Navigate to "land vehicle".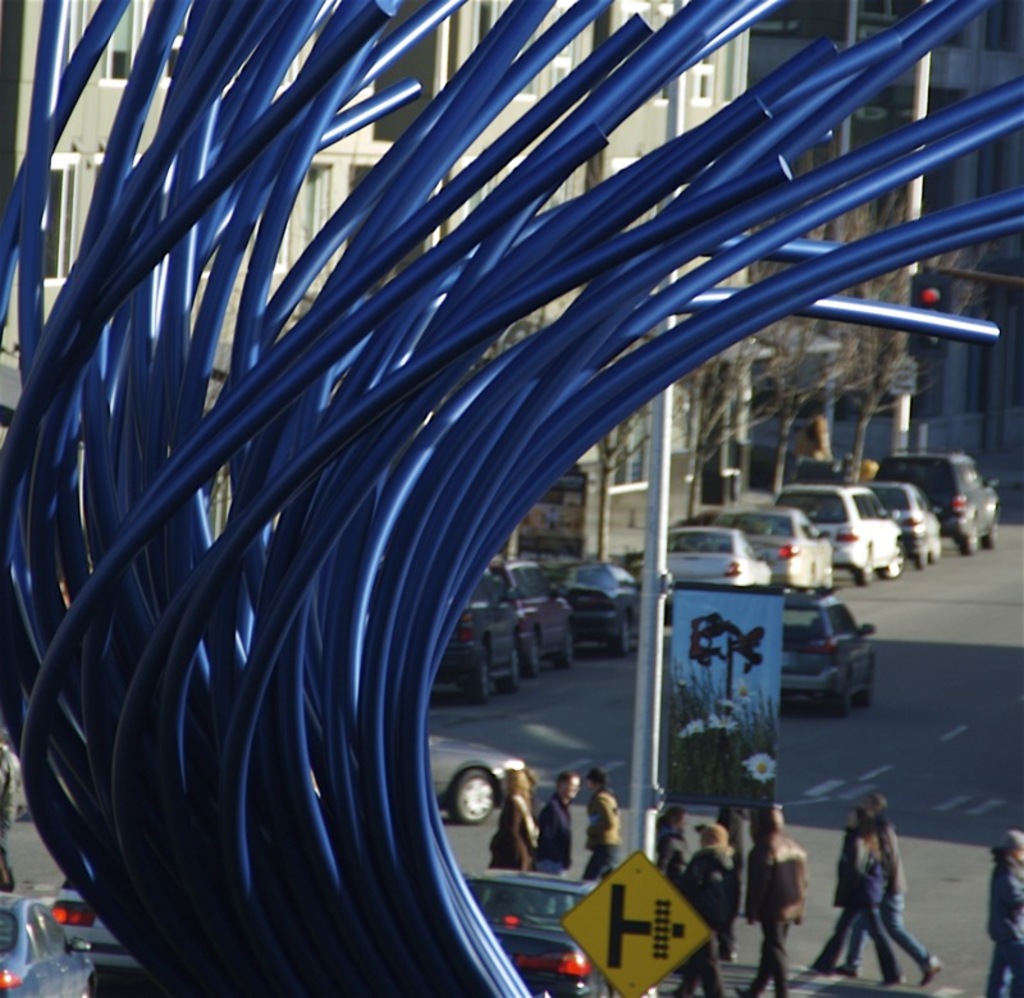
Navigation target: pyautogui.locateOnScreen(0, 894, 95, 997).
